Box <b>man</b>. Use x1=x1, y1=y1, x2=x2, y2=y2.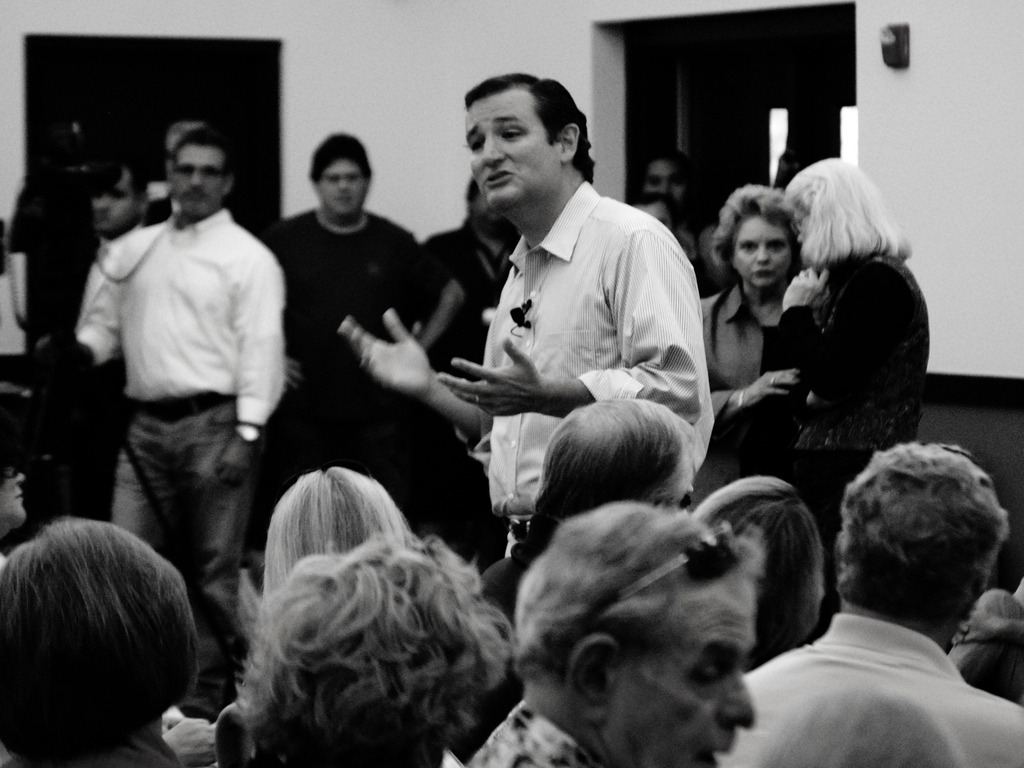
x1=6, y1=125, x2=131, y2=531.
